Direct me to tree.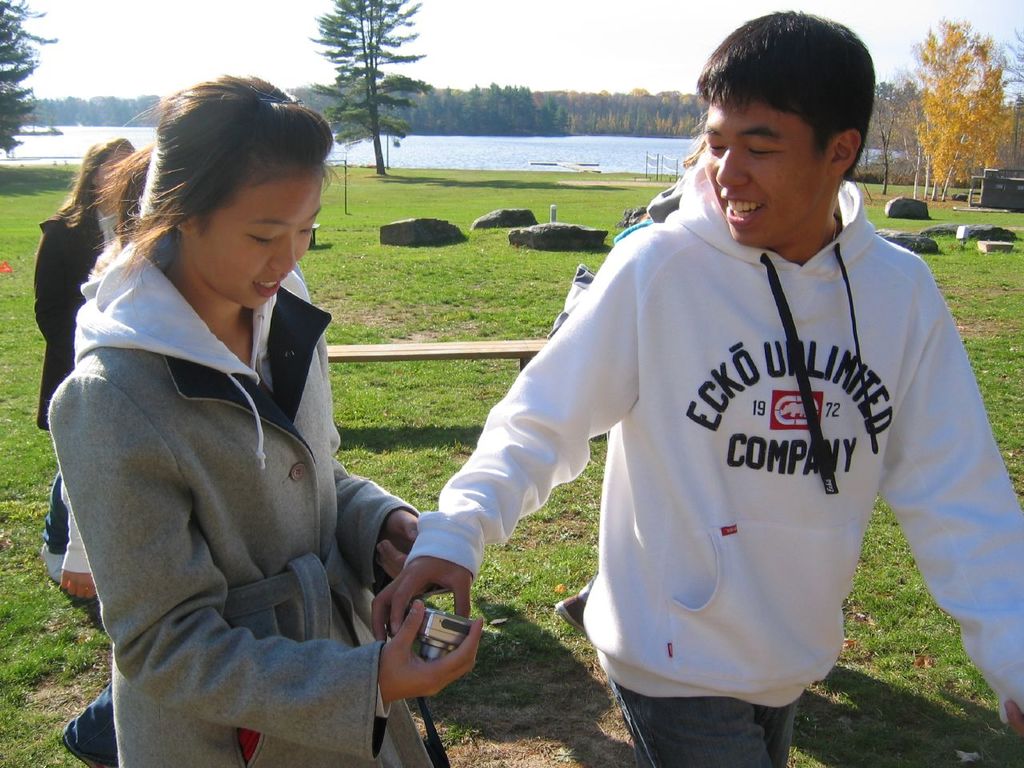
Direction: box(303, 0, 438, 175).
